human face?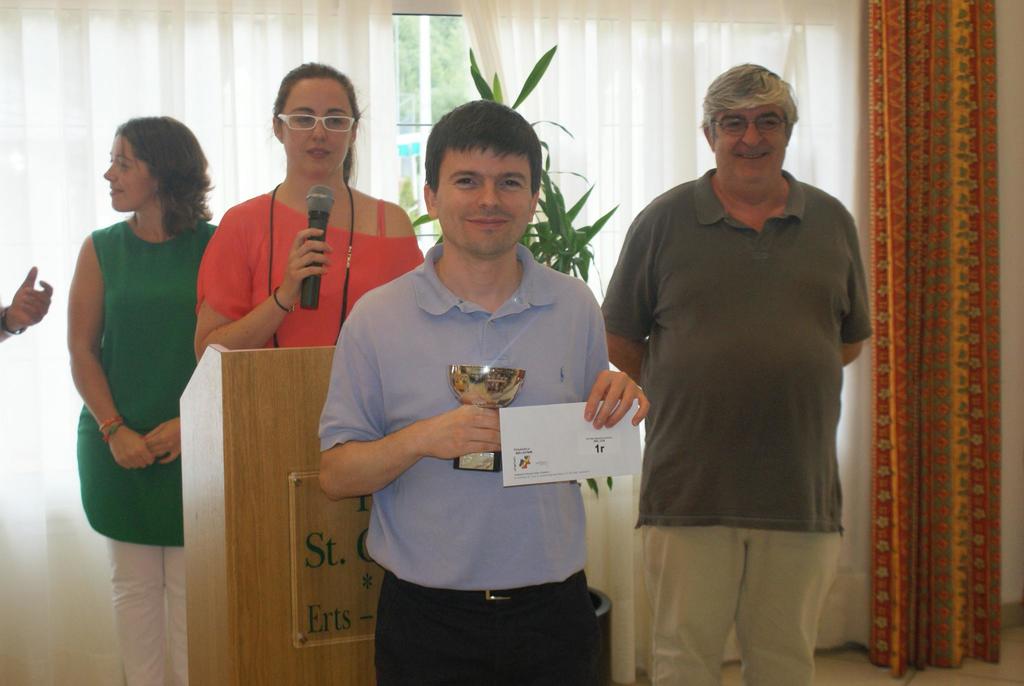
[283, 78, 351, 173]
